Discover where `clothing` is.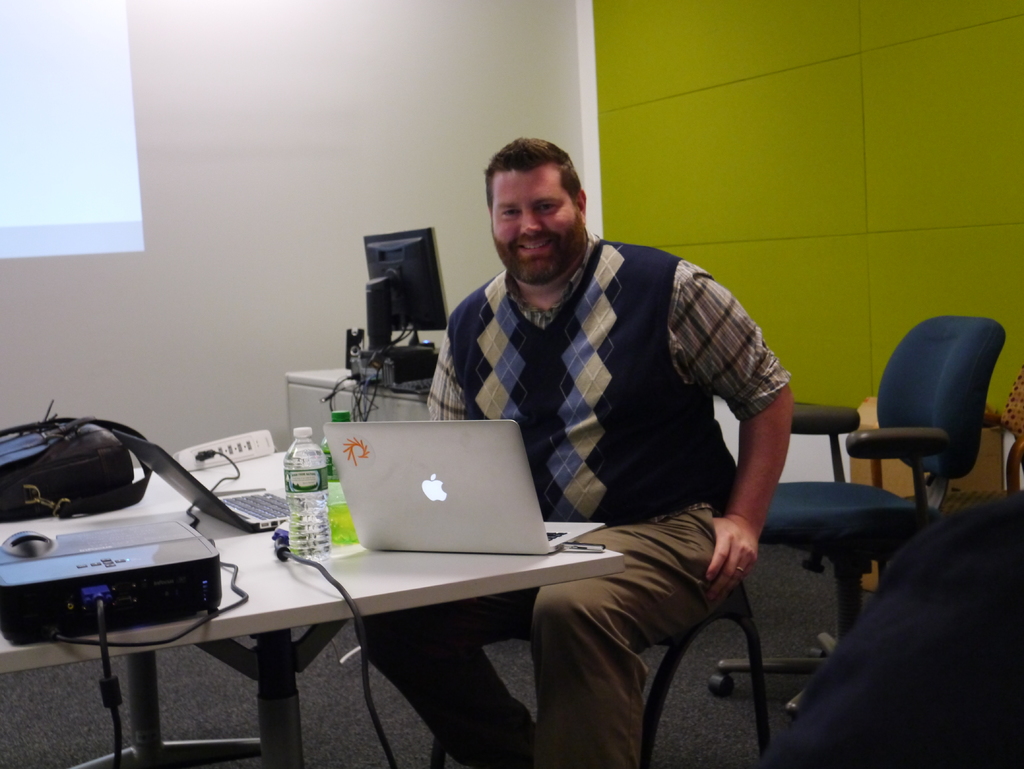
Discovered at 348,227,794,768.
